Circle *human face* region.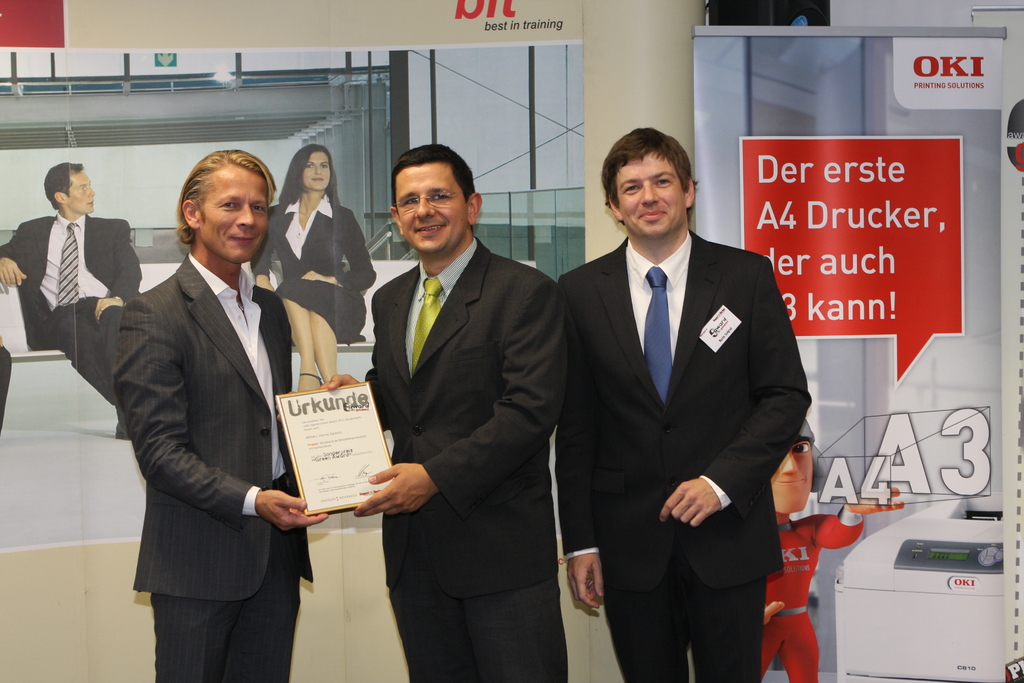
Region: bbox=(70, 169, 94, 217).
